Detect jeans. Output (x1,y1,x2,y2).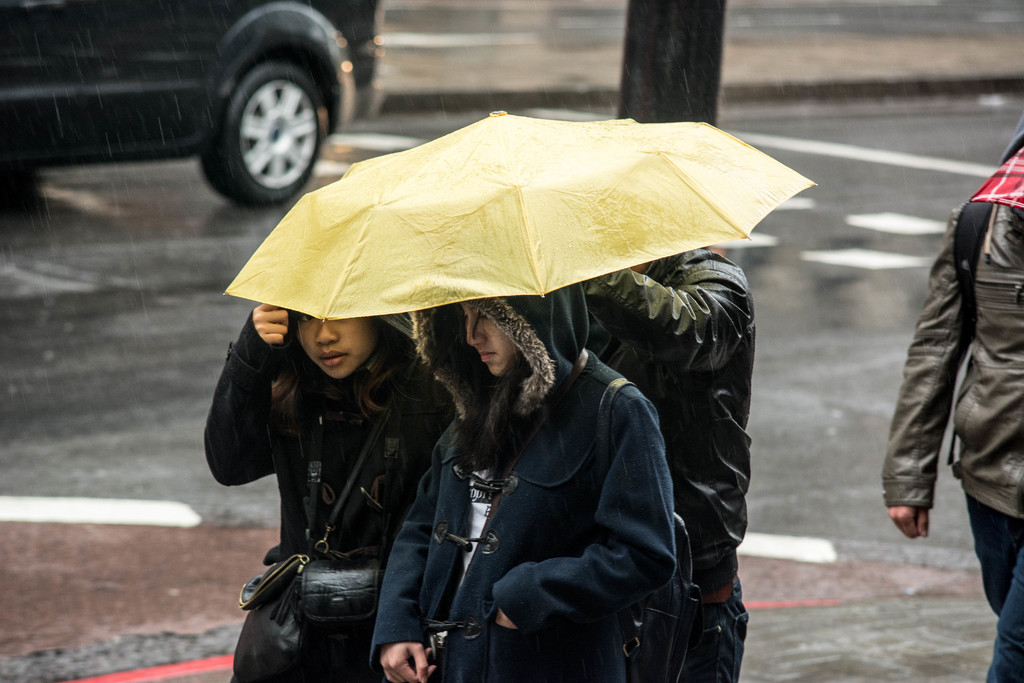
(346,350,686,682).
